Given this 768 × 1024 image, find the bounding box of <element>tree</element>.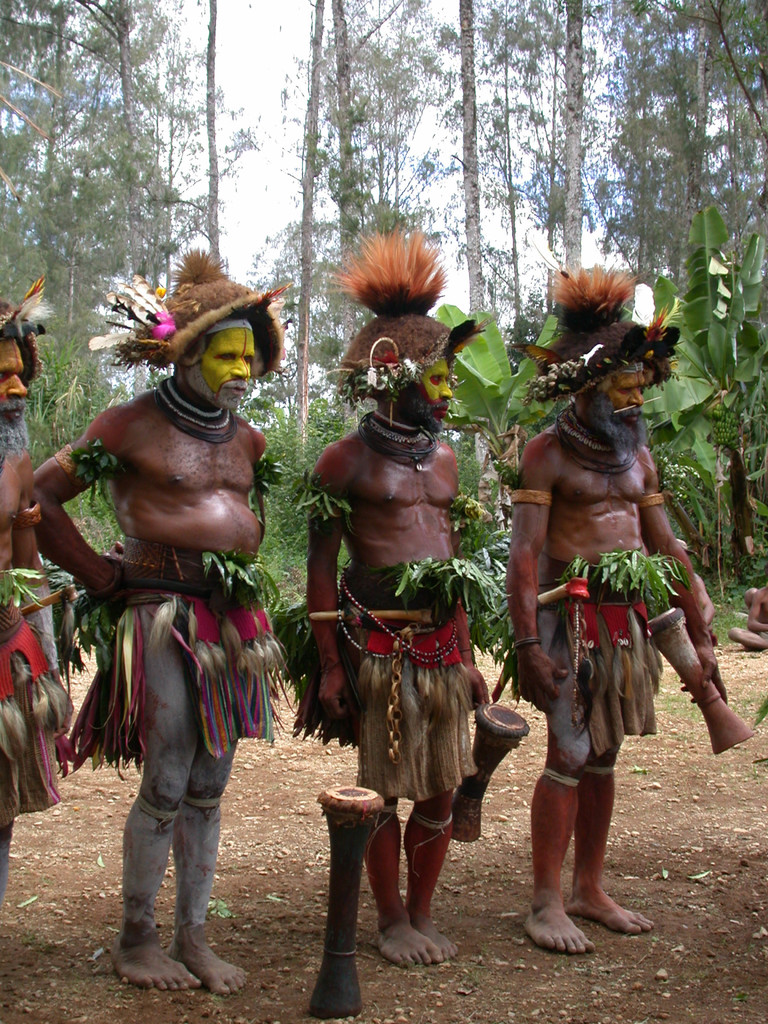
293:0:340:488.
